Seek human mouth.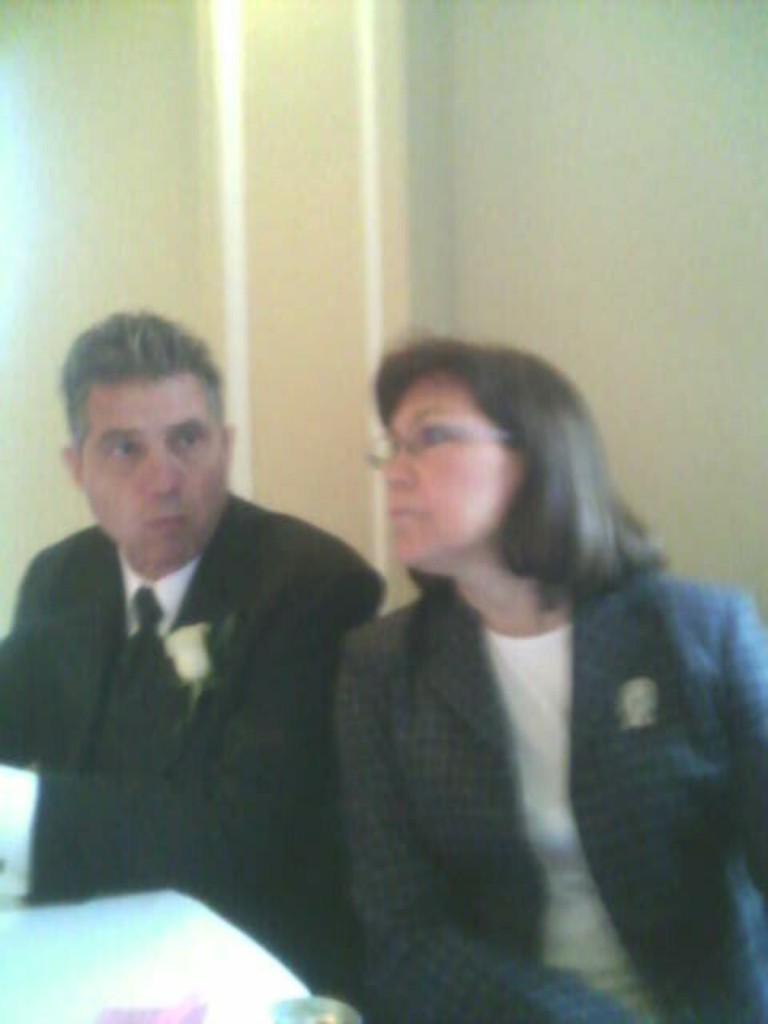
select_region(147, 512, 186, 531).
